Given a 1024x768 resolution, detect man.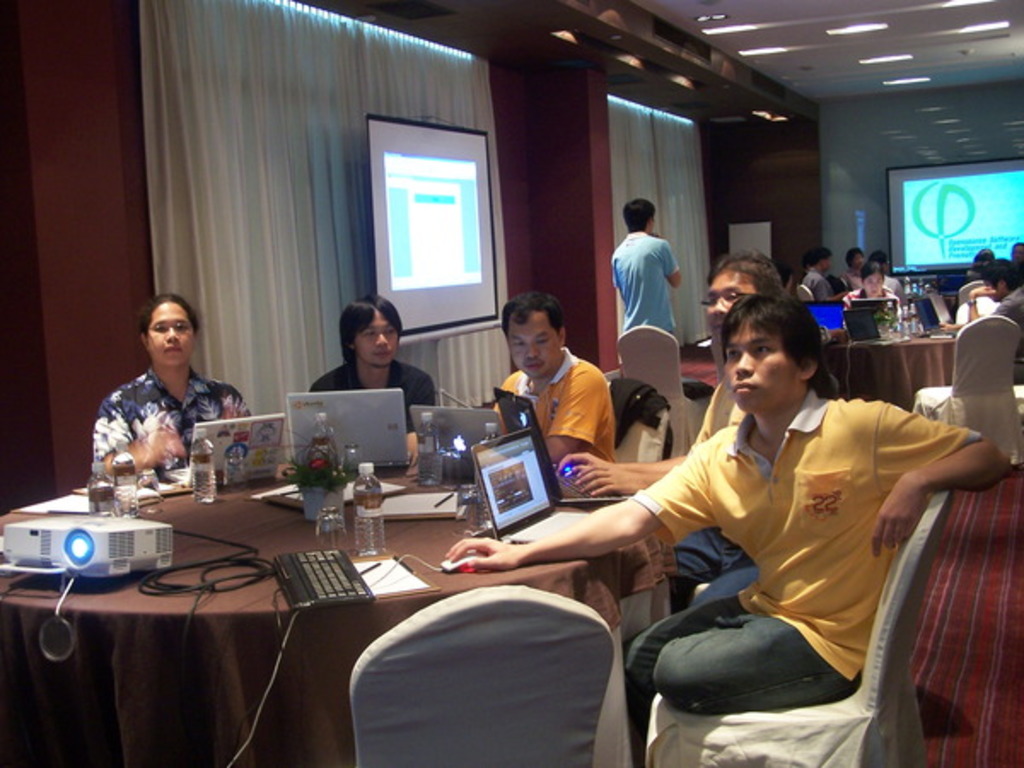
pyautogui.locateOnScreen(288, 290, 427, 437).
